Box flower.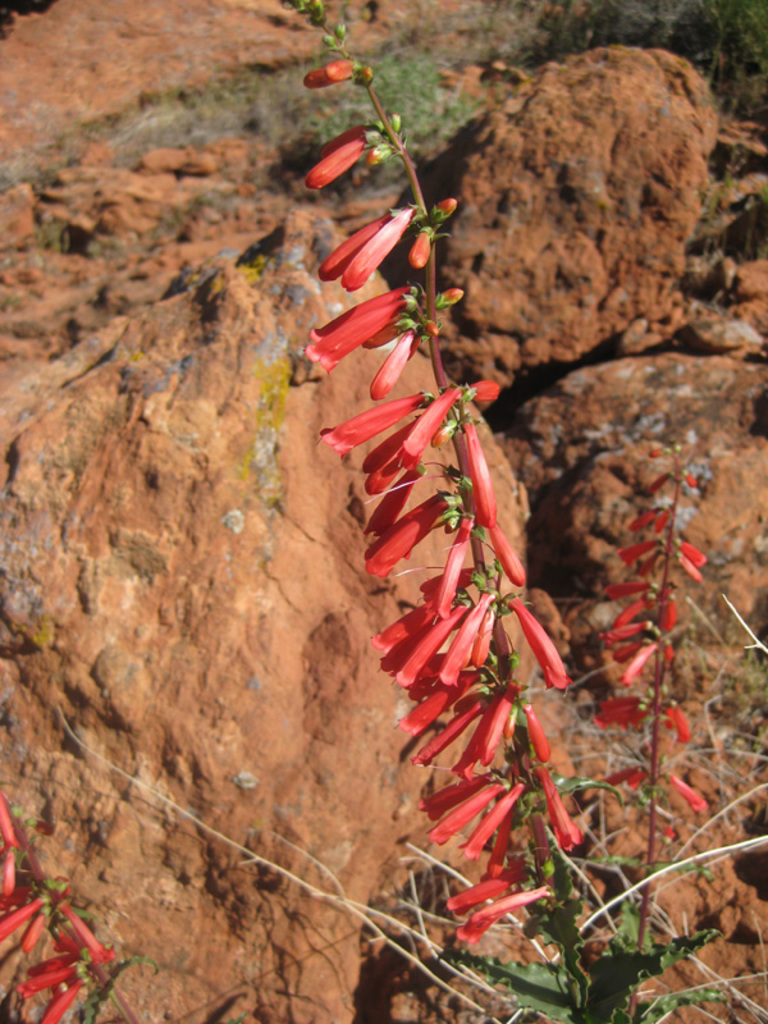
<box>302,116,381,192</box>.
